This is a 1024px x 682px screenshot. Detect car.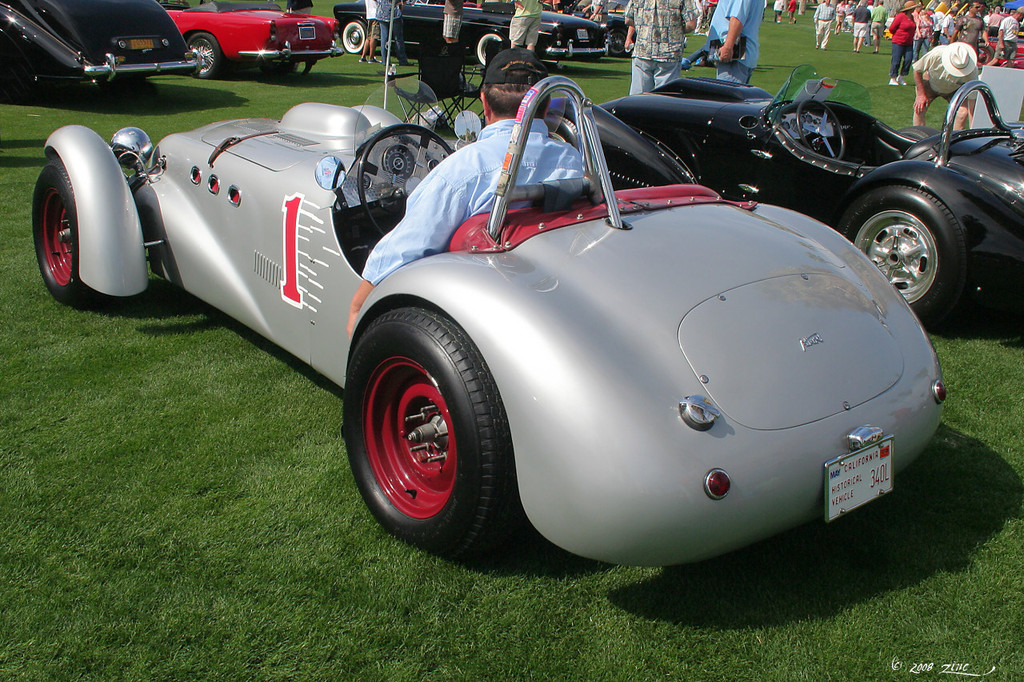
pyautogui.locateOnScreen(166, 3, 342, 78).
